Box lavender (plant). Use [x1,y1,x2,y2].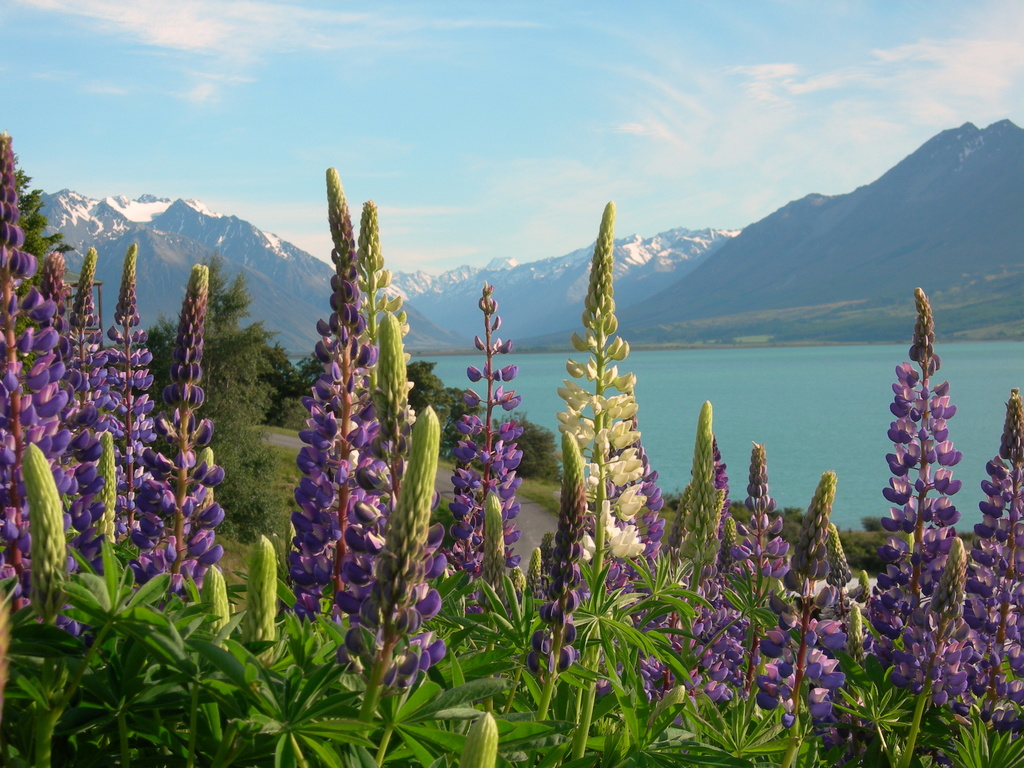
[520,428,614,716].
